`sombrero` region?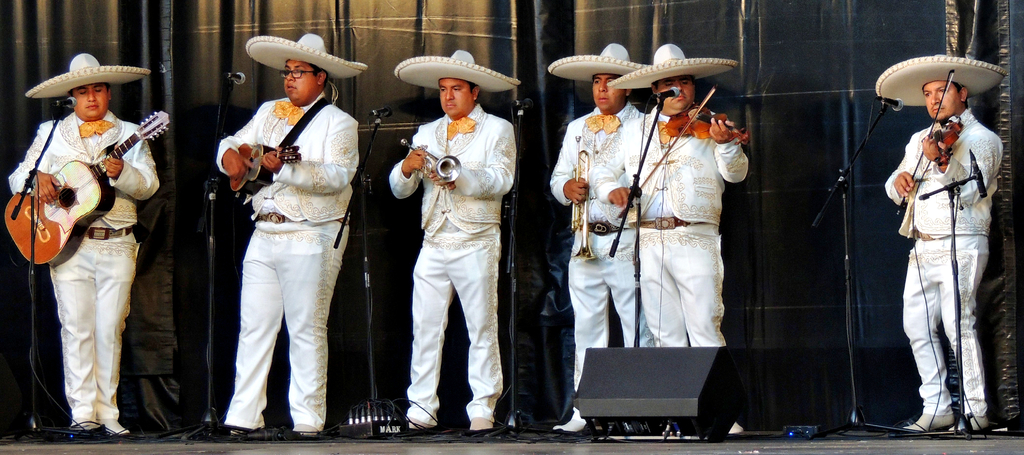
box(26, 54, 148, 101)
